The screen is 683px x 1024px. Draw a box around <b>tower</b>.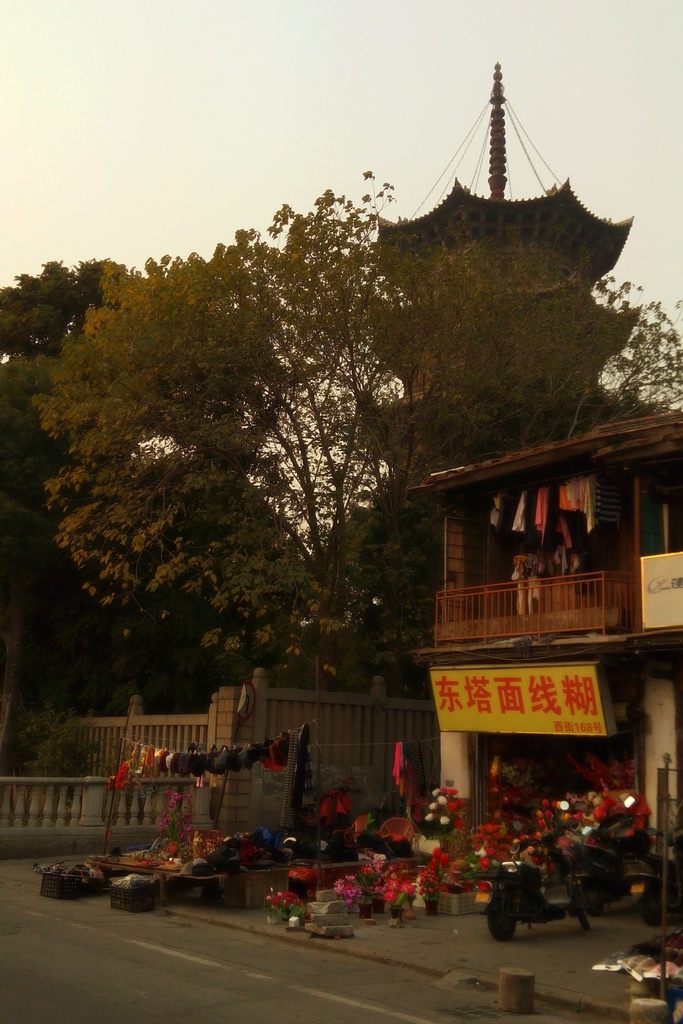
l=325, t=65, r=667, b=698.
